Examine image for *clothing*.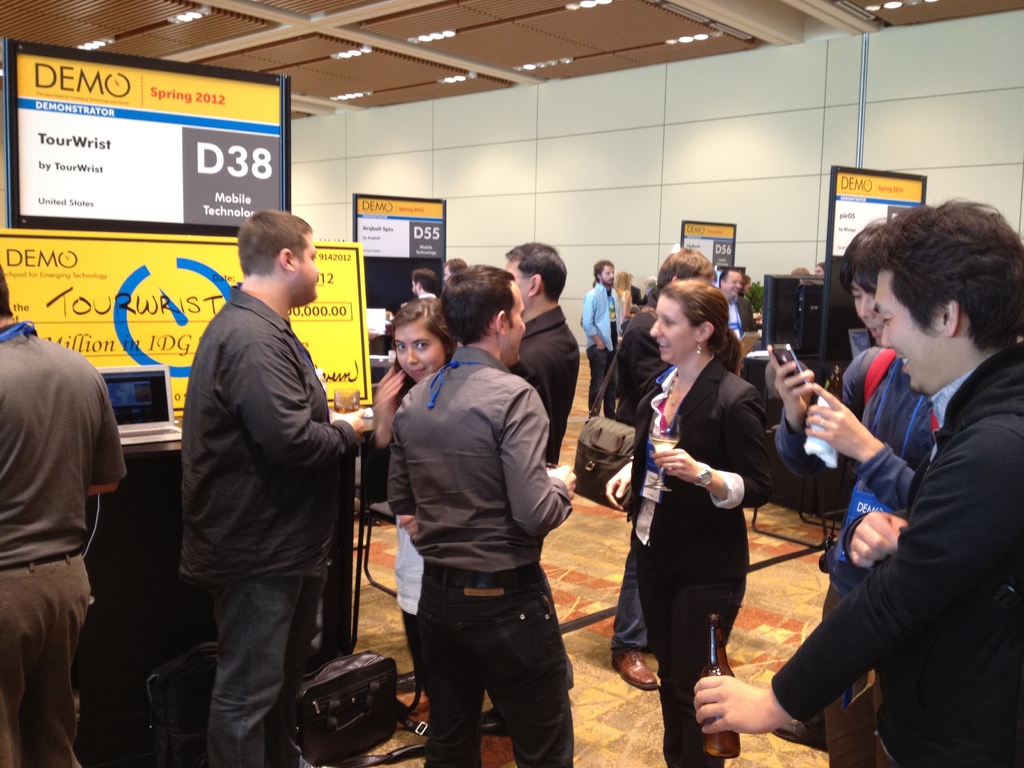
Examination result: bbox(624, 354, 778, 767).
